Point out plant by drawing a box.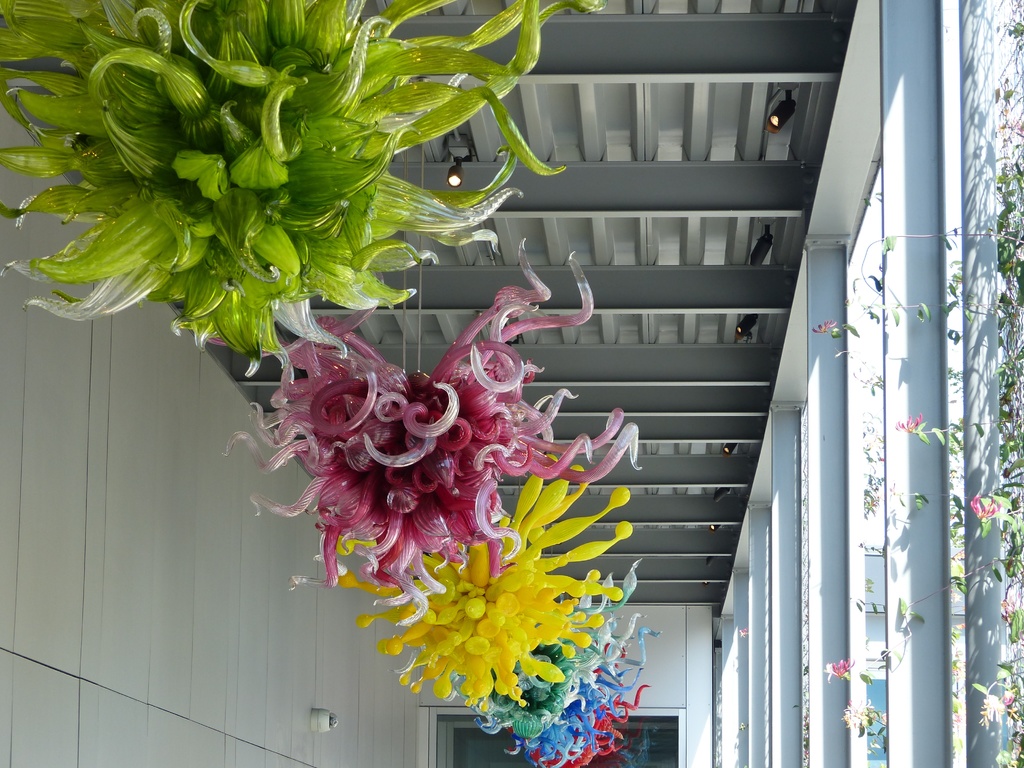
rect(504, 630, 660, 764).
